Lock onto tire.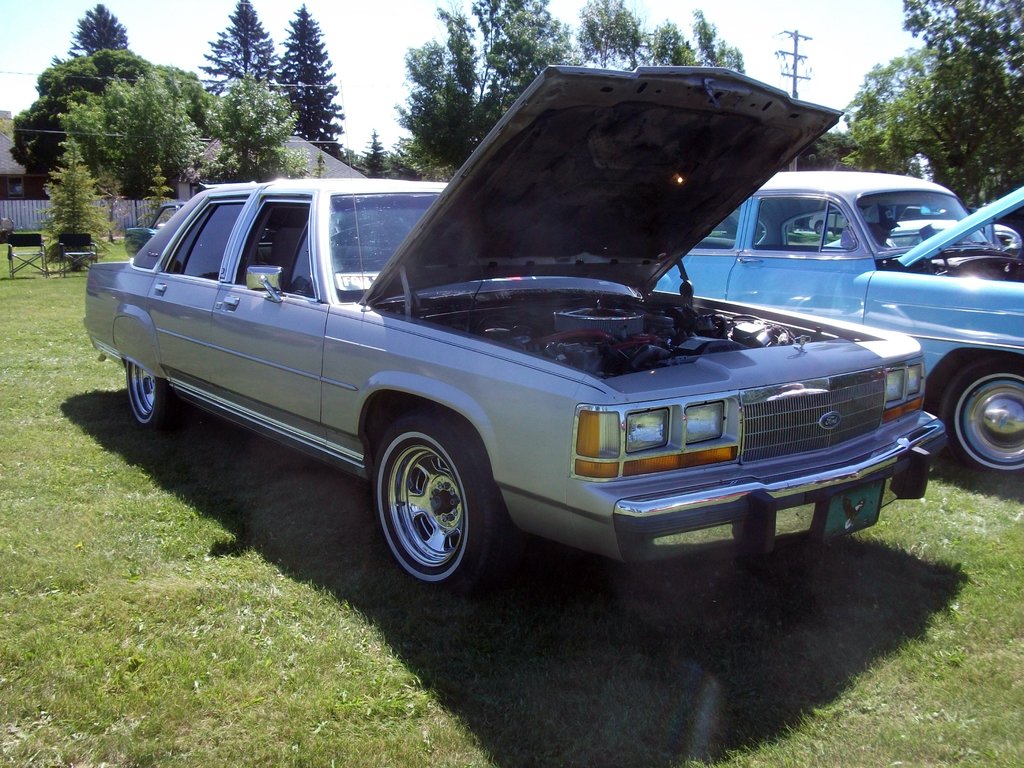
Locked: locate(938, 349, 1023, 471).
